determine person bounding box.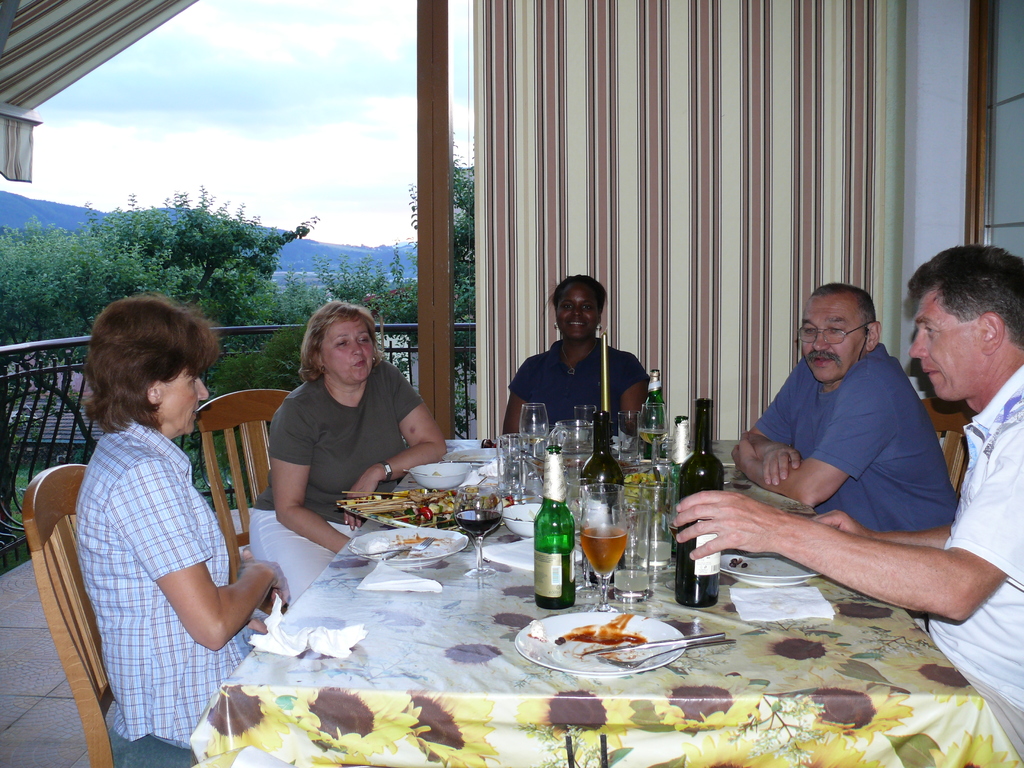
Determined: 252 299 449 609.
